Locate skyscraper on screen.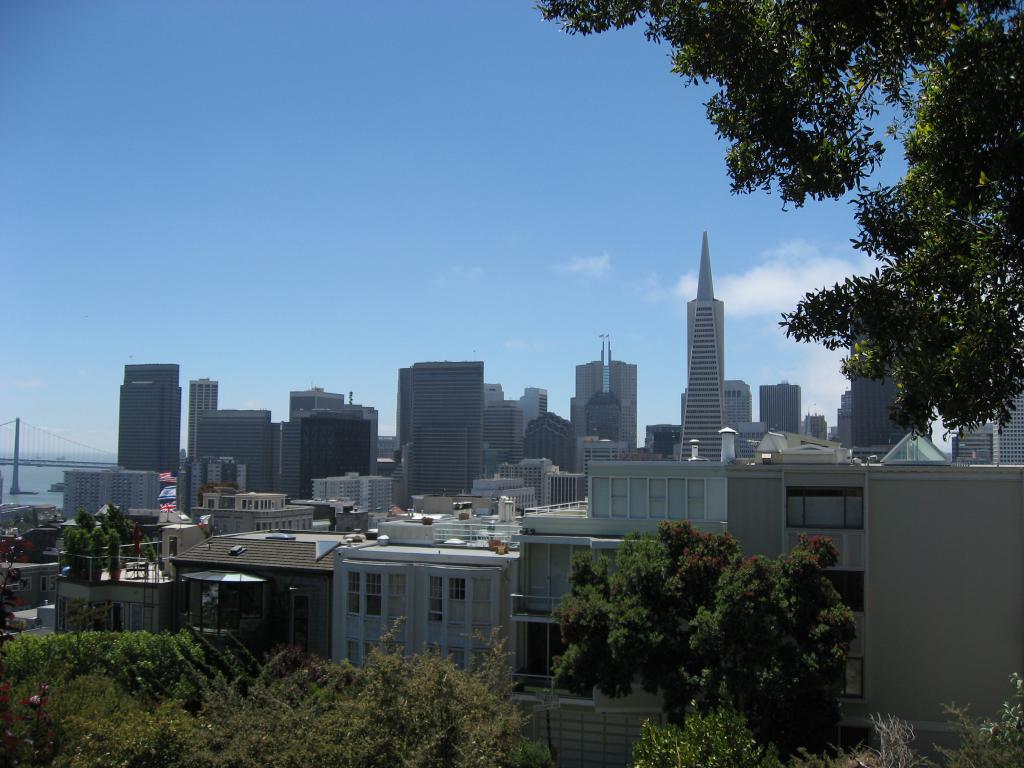
On screen at {"left": 399, "top": 364, "right": 482, "bottom": 495}.
